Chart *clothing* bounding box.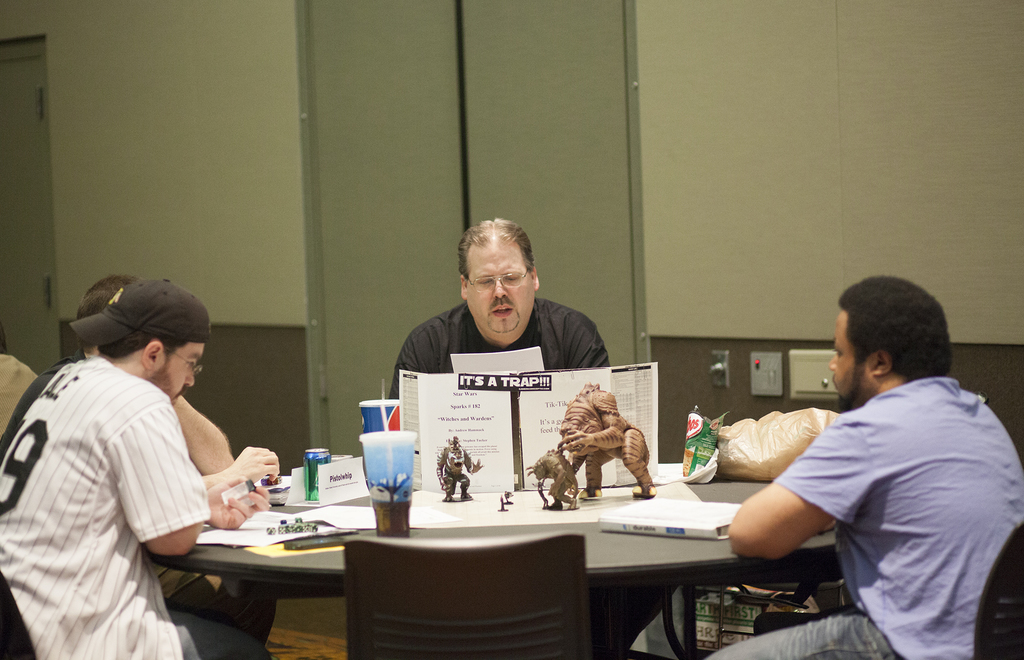
Charted: select_region(385, 304, 618, 397).
